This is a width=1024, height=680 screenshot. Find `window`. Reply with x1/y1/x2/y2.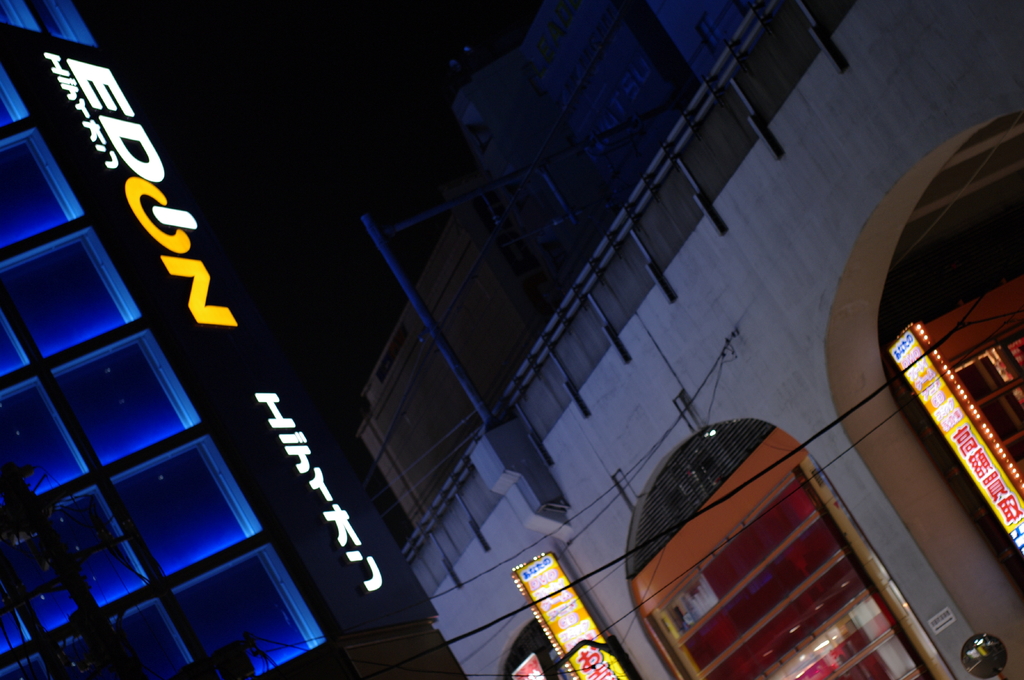
947/337/1023/483.
